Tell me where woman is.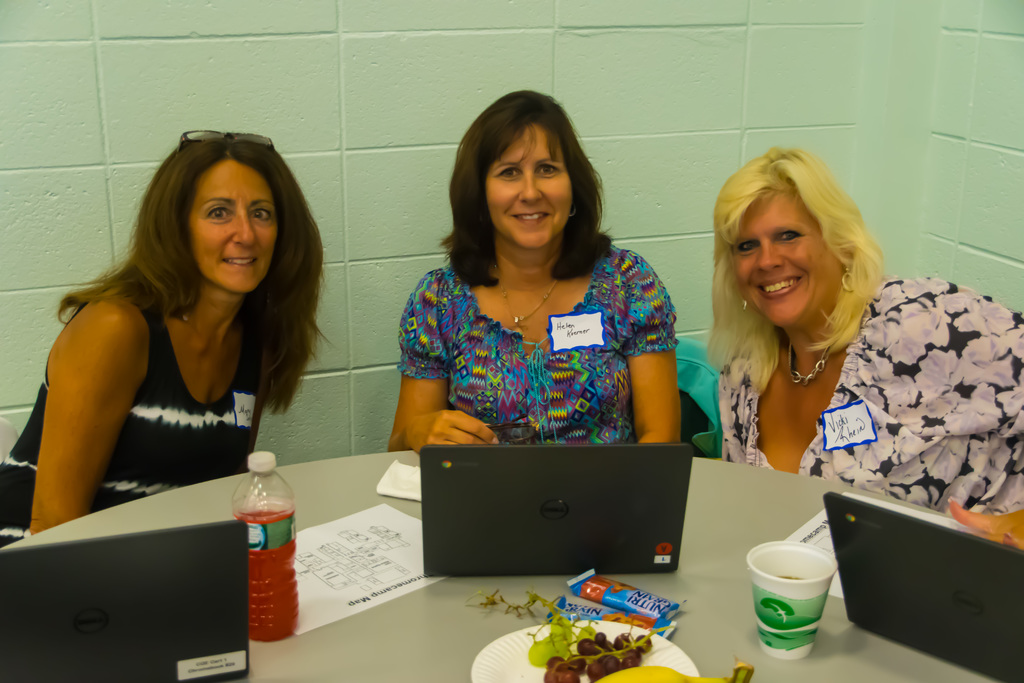
woman is at <bbox>0, 127, 334, 552</bbox>.
